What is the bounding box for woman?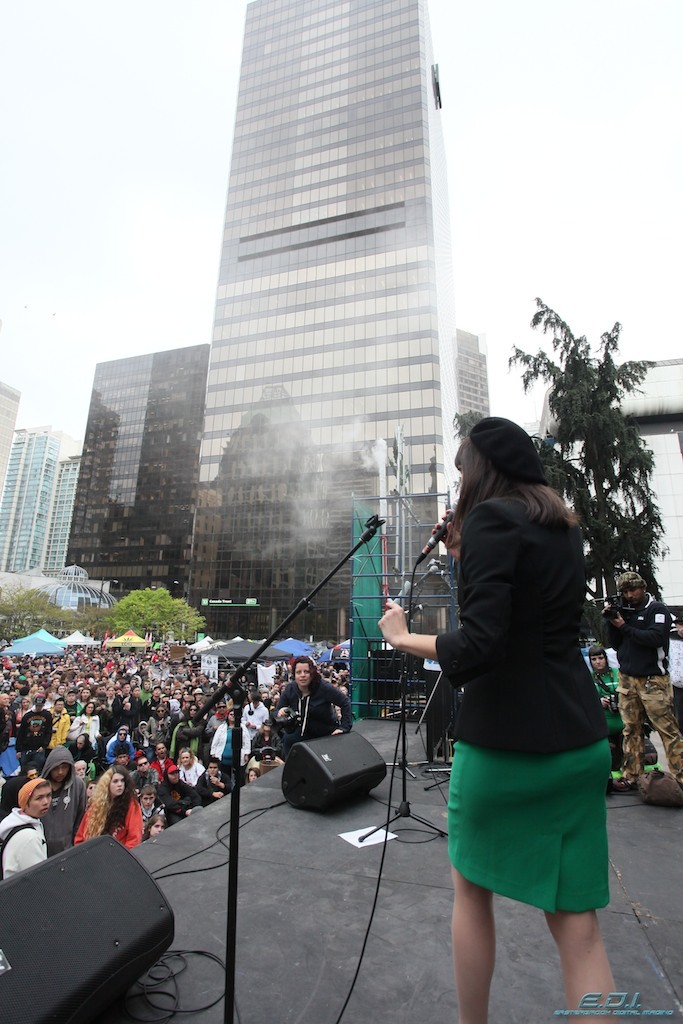
pyautogui.locateOnScreen(208, 709, 252, 785).
